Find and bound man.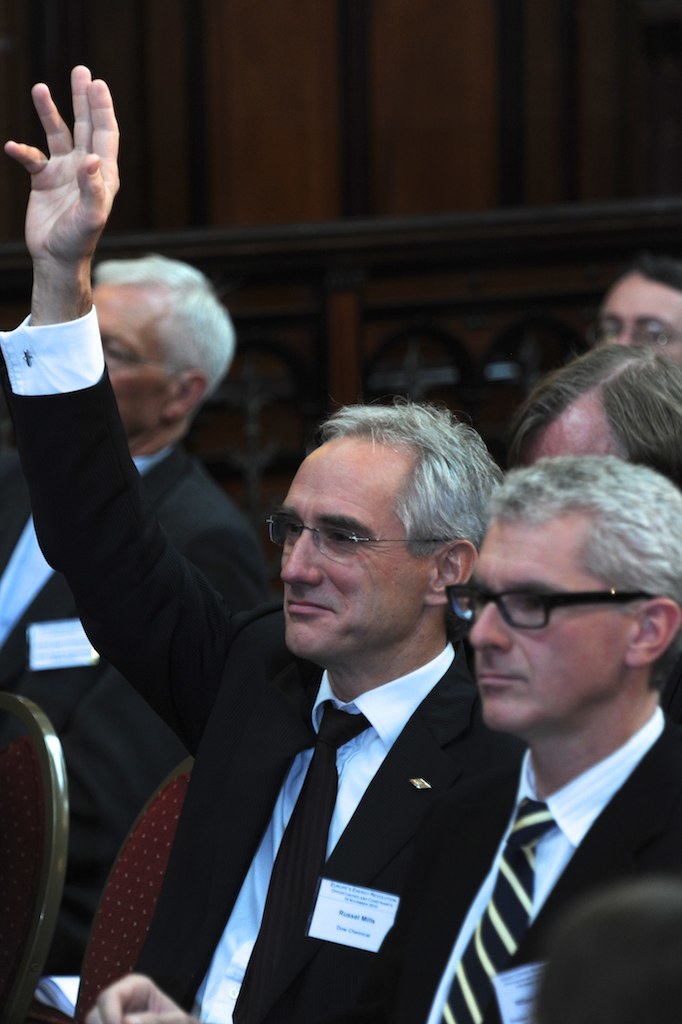
Bound: crop(0, 55, 520, 1023).
